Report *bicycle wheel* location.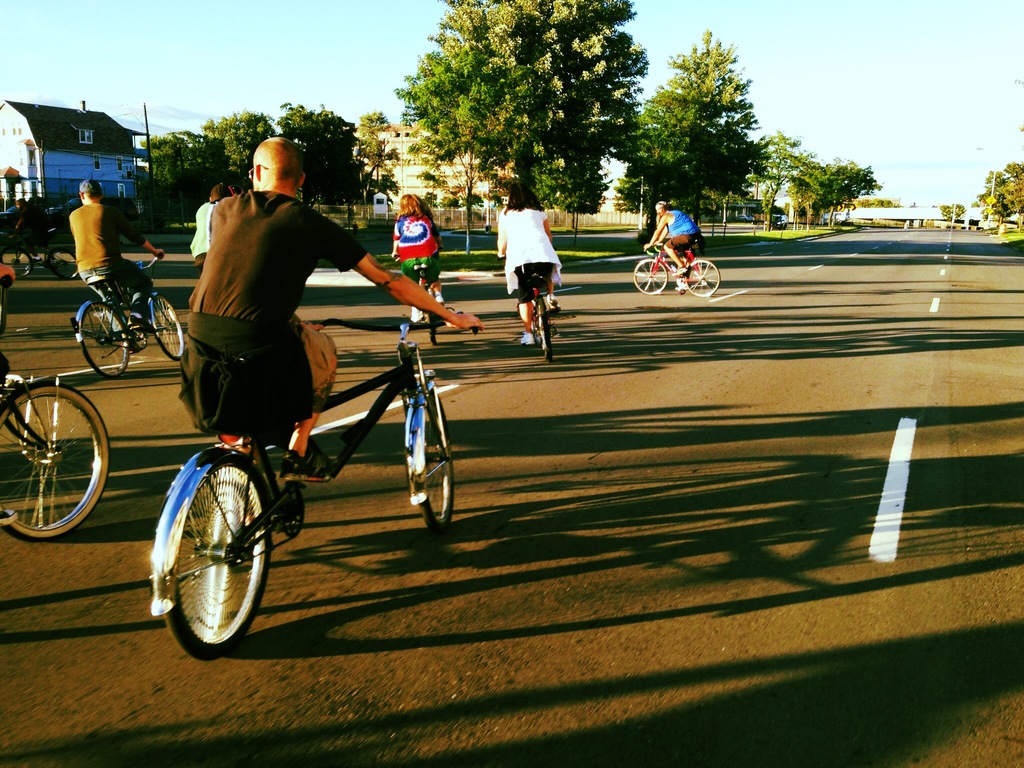
Report: Rect(0, 244, 35, 280).
